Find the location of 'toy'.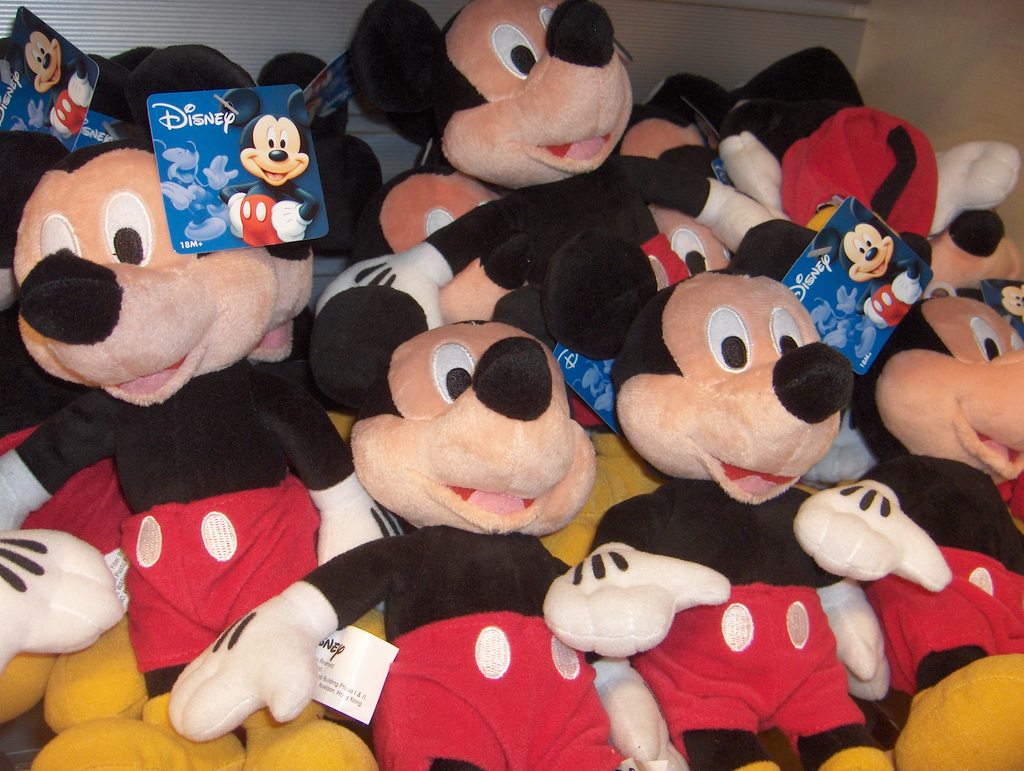
Location: (x1=15, y1=18, x2=94, y2=140).
